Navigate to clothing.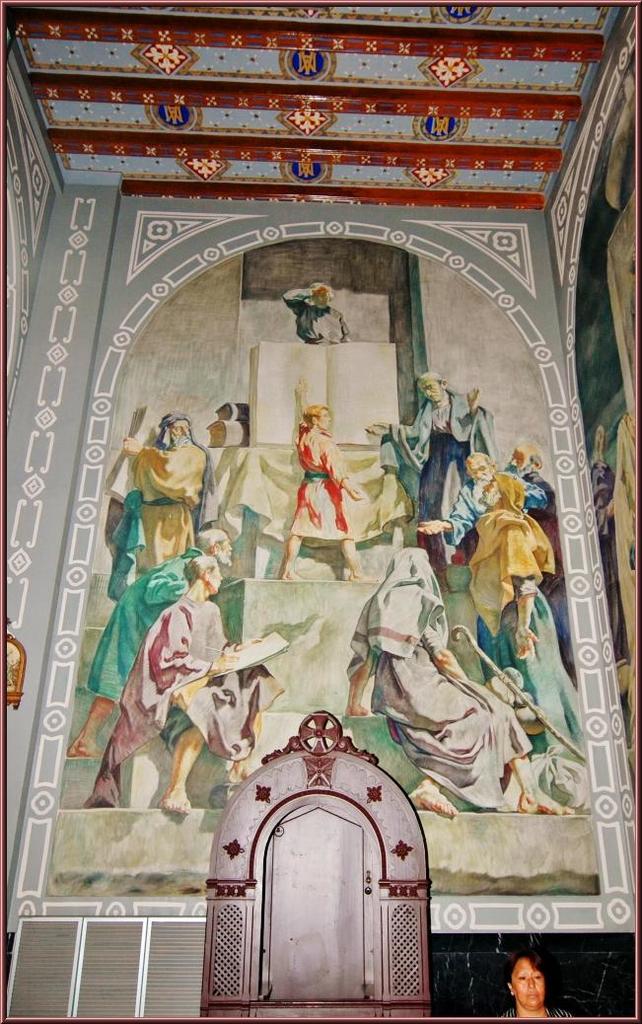
Navigation target: bbox=(502, 1004, 574, 1021).
